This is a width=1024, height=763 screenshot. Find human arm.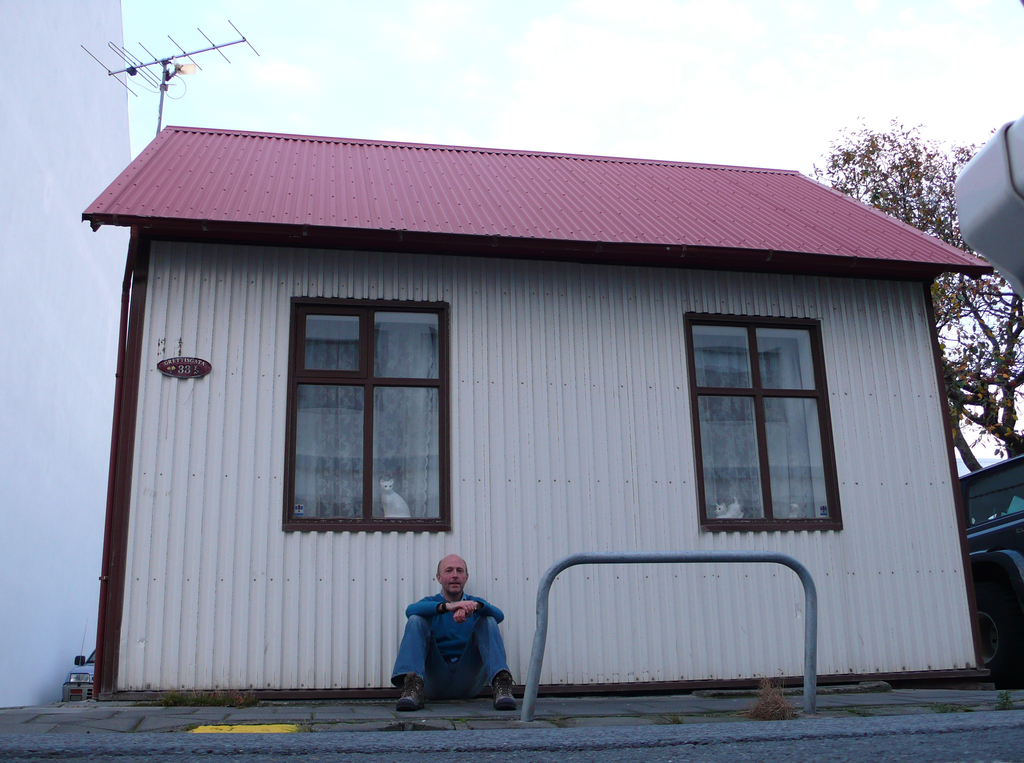
Bounding box: bbox=(460, 596, 510, 623).
